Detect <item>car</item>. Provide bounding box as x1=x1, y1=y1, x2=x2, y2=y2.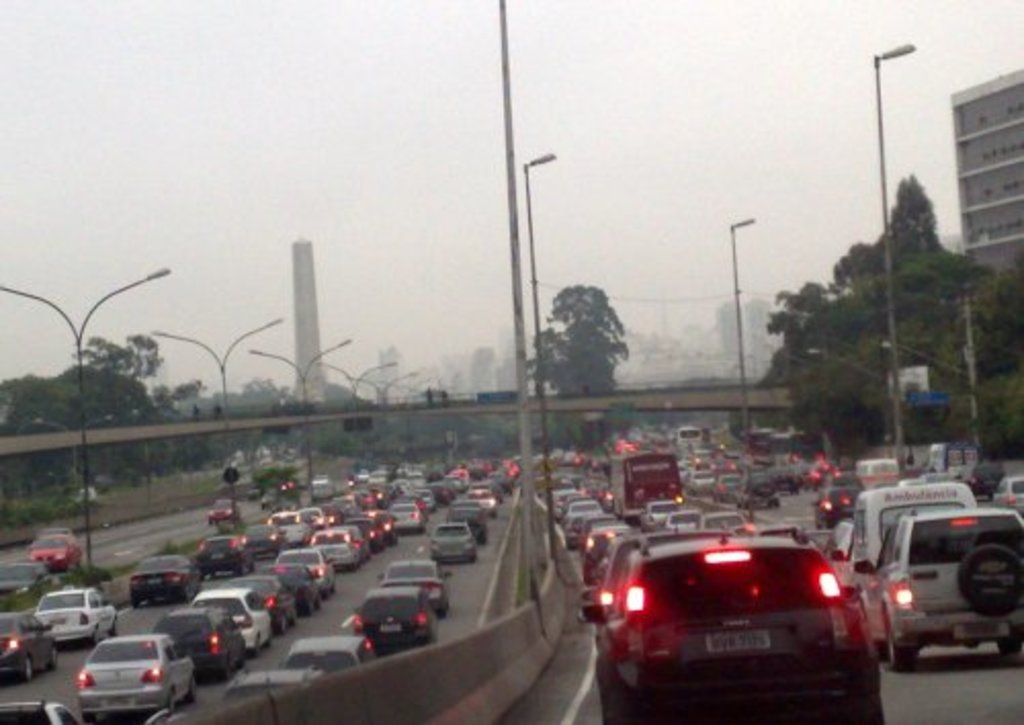
x1=995, y1=473, x2=1022, y2=514.
